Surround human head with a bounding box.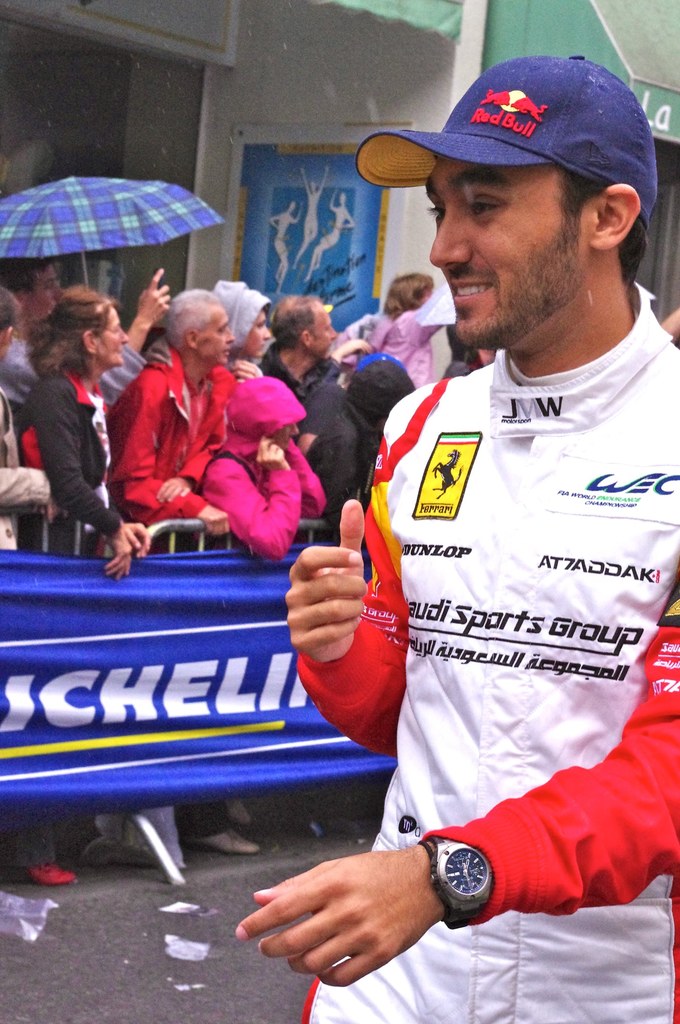
rect(28, 288, 123, 383).
